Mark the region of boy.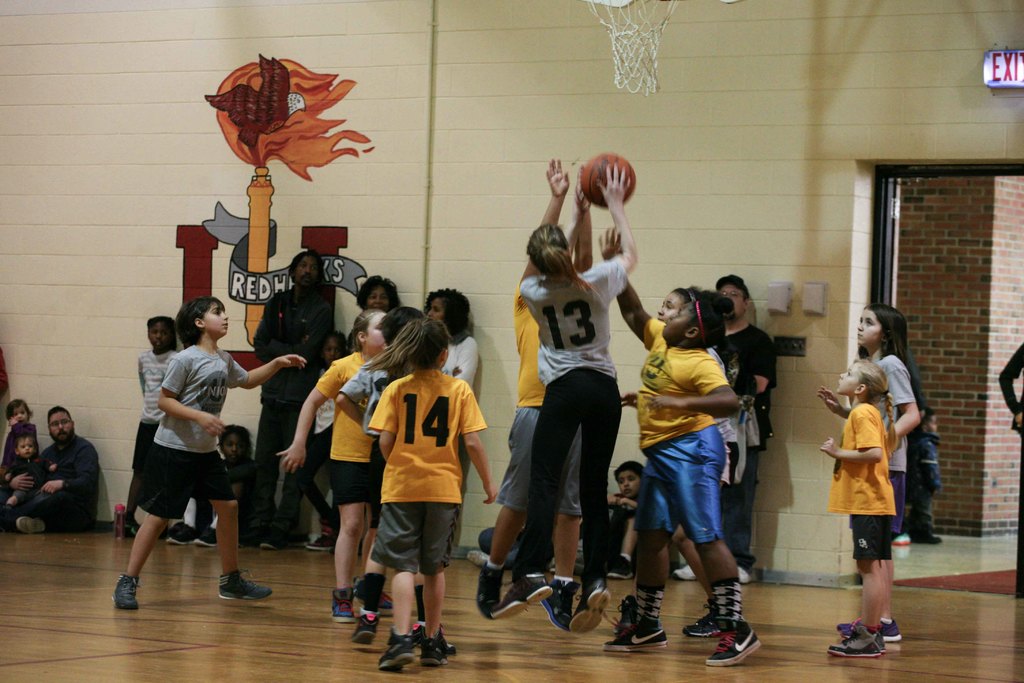
Region: region(6, 436, 61, 511).
